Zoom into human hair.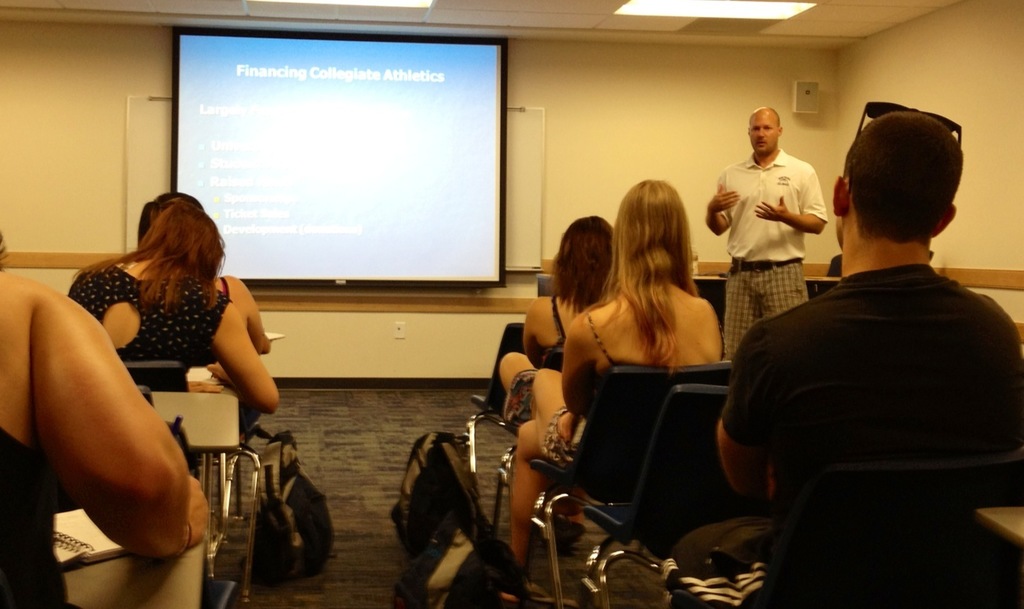
Zoom target: rect(841, 108, 967, 251).
